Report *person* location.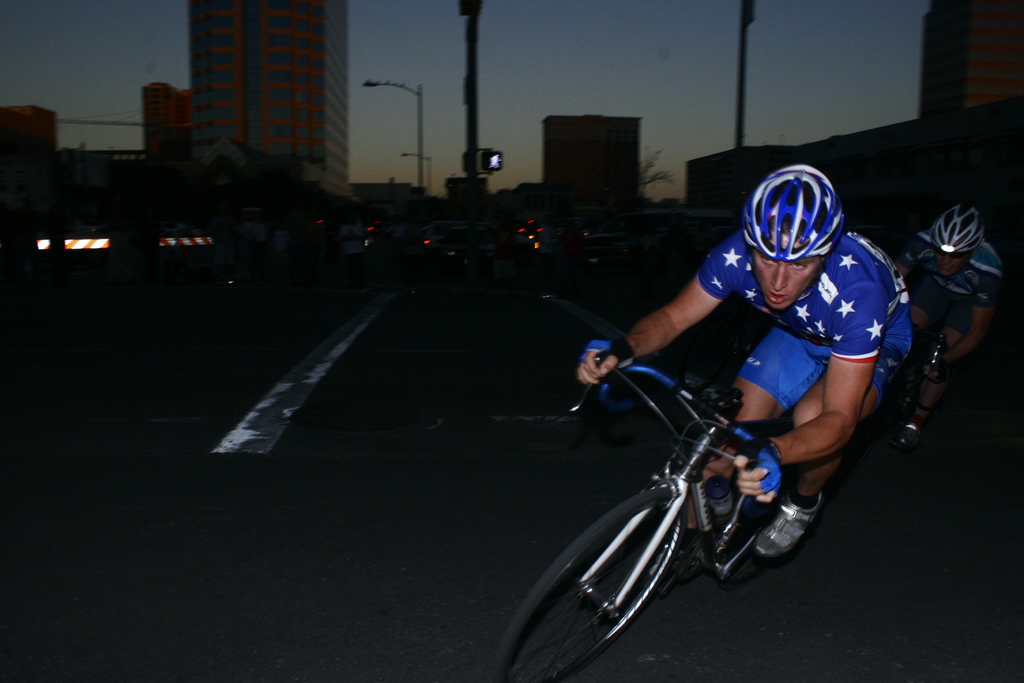
Report: bbox(646, 181, 909, 586).
